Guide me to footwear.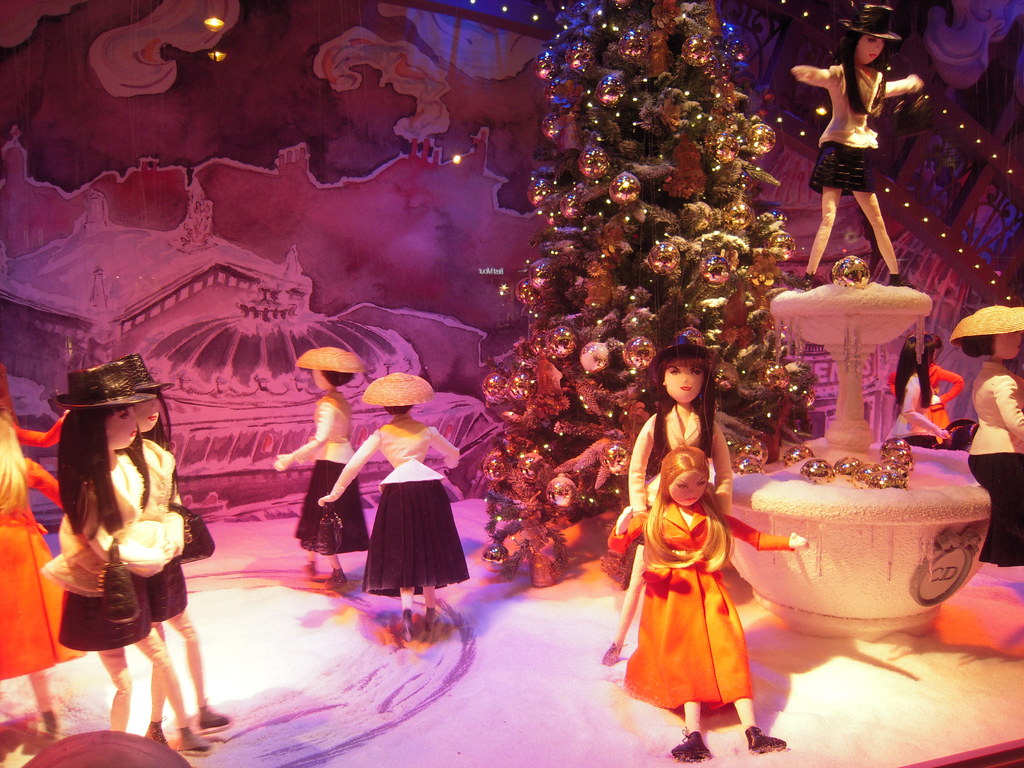
Guidance: <region>423, 609, 444, 638</region>.
